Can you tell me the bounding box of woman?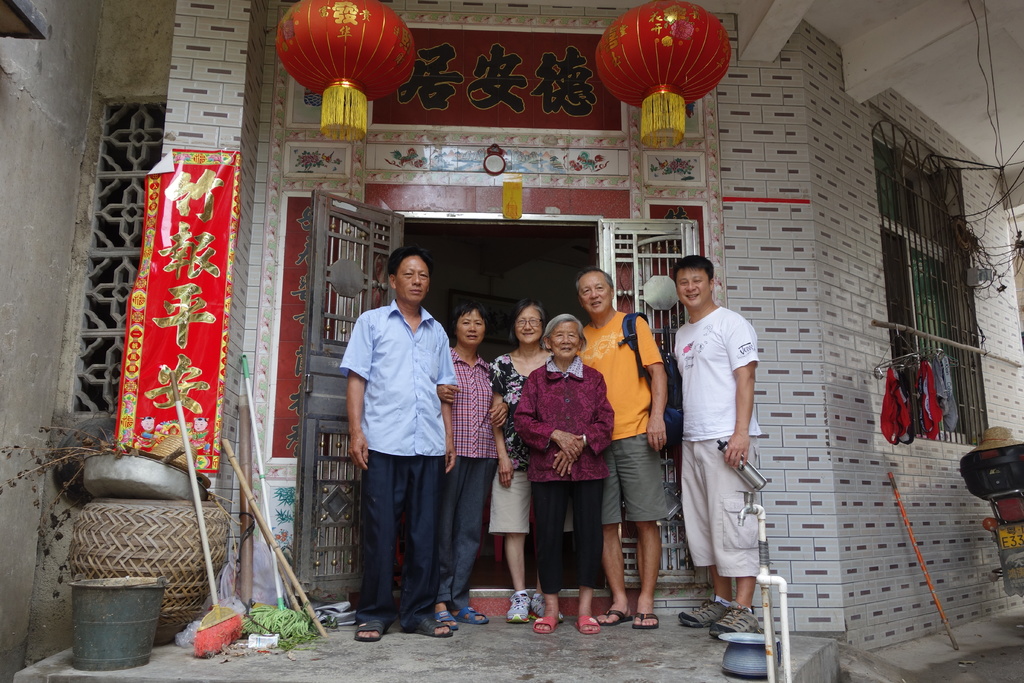
Rect(436, 301, 508, 631).
